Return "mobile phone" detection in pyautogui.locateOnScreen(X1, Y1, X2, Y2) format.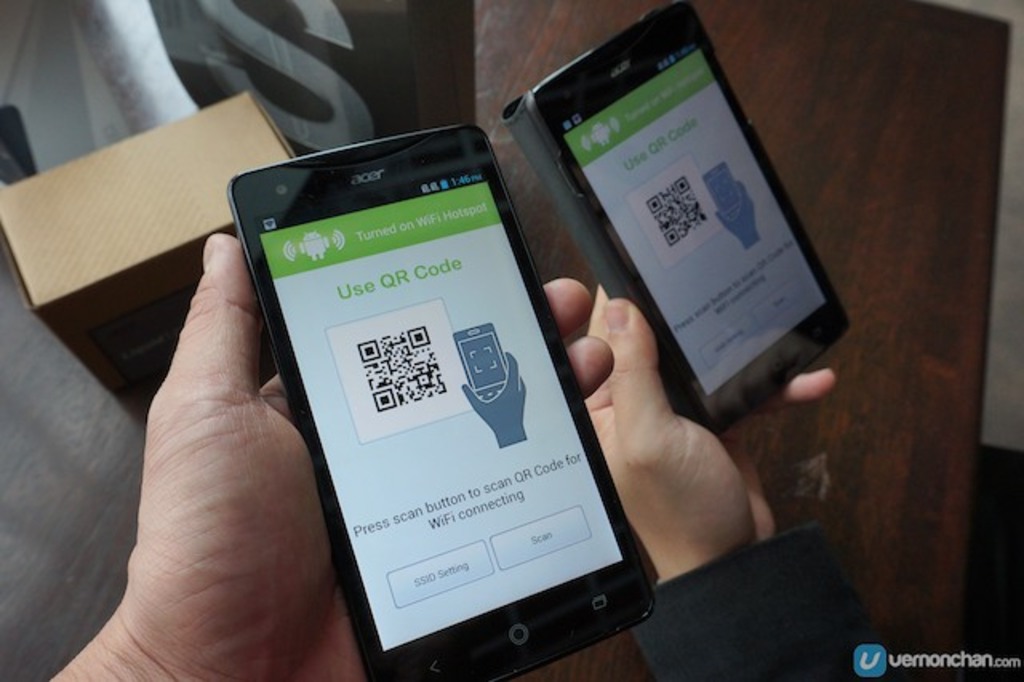
pyautogui.locateOnScreen(213, 123, 656, 666).
